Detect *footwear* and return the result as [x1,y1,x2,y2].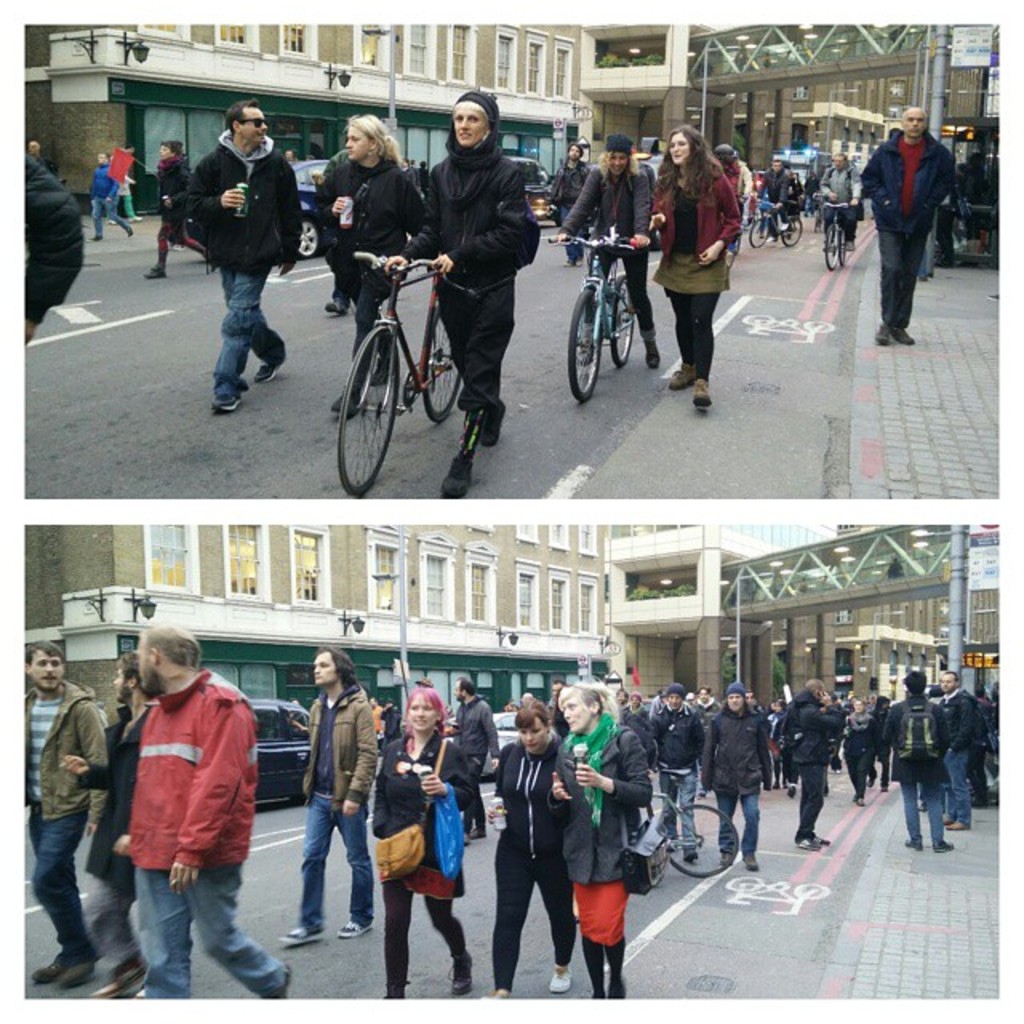
[678,848,698,864].
